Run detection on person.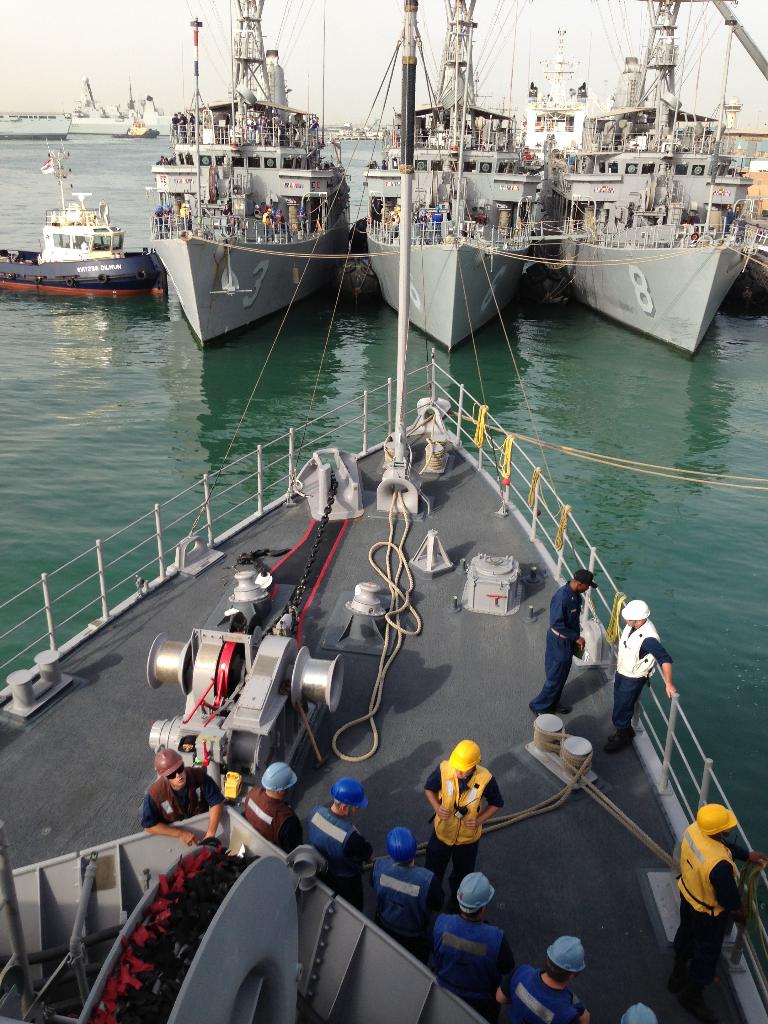
Result: x1=278 y1=116 x2=285 y2=145.
